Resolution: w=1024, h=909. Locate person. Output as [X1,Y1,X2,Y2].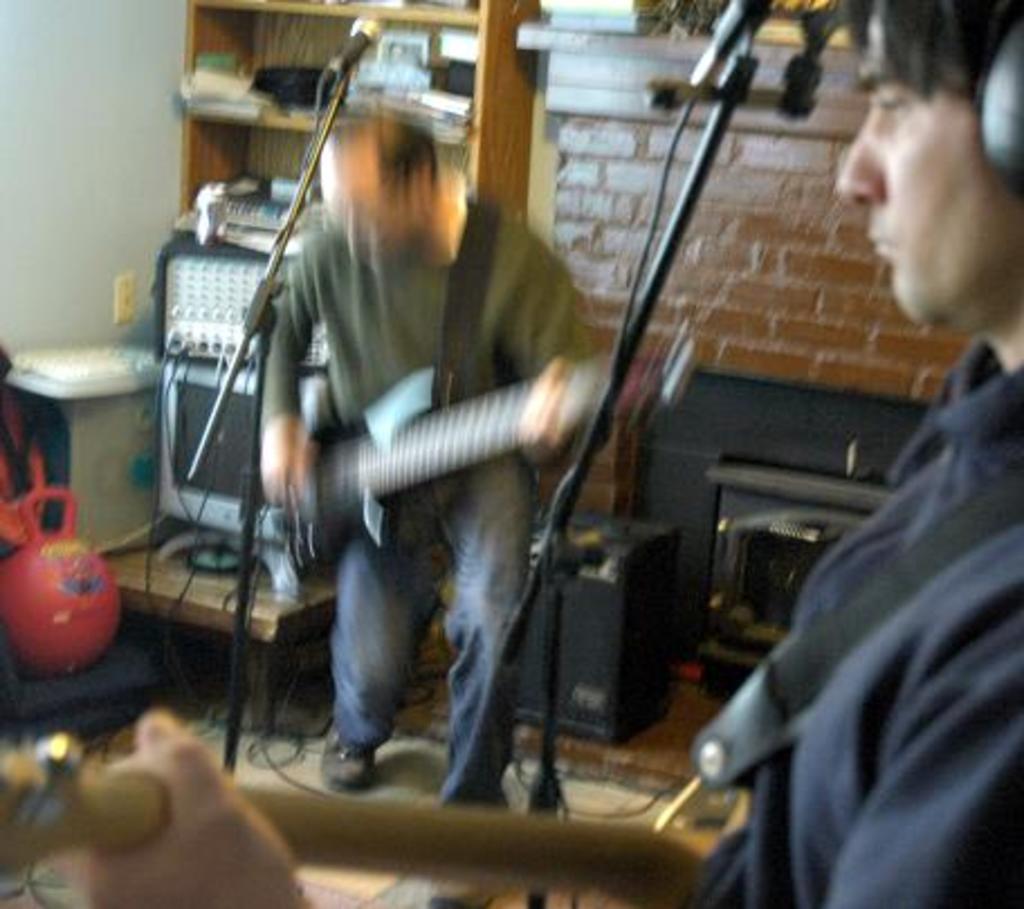
[696,0,1022,905].
